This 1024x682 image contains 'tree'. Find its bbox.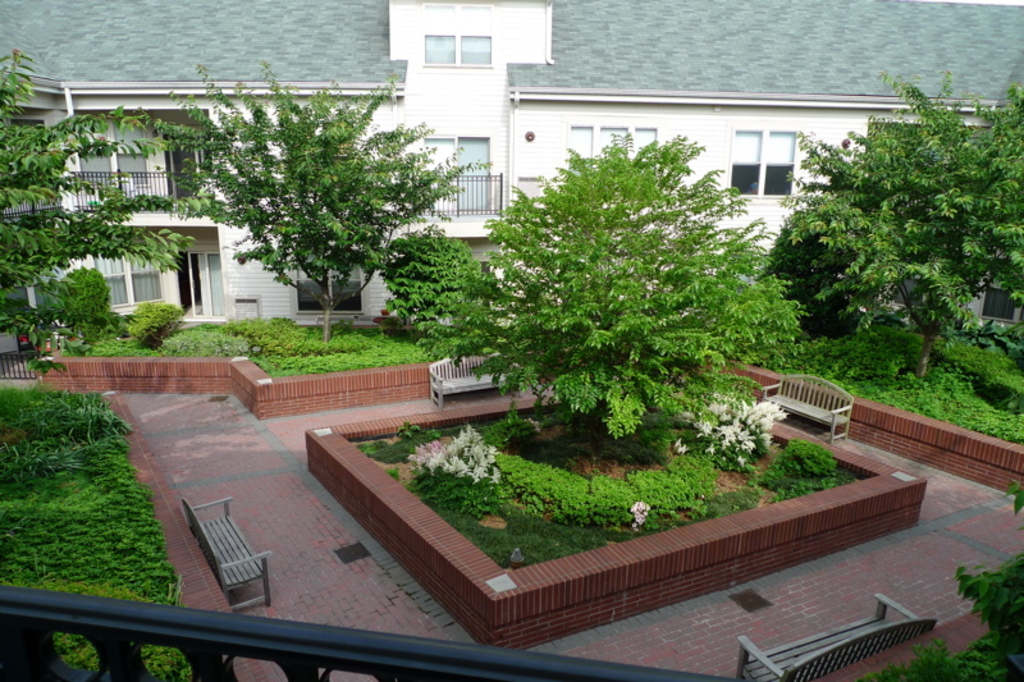
[169, 69, 448, 338].
